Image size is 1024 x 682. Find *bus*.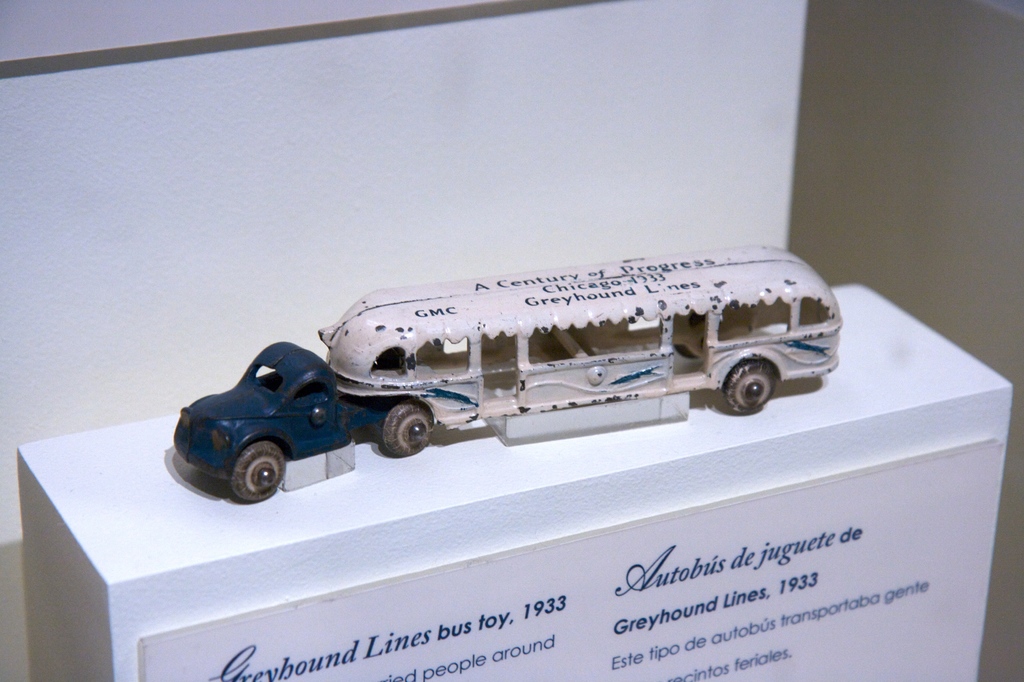
bbox(169, 244, 843, 498).
